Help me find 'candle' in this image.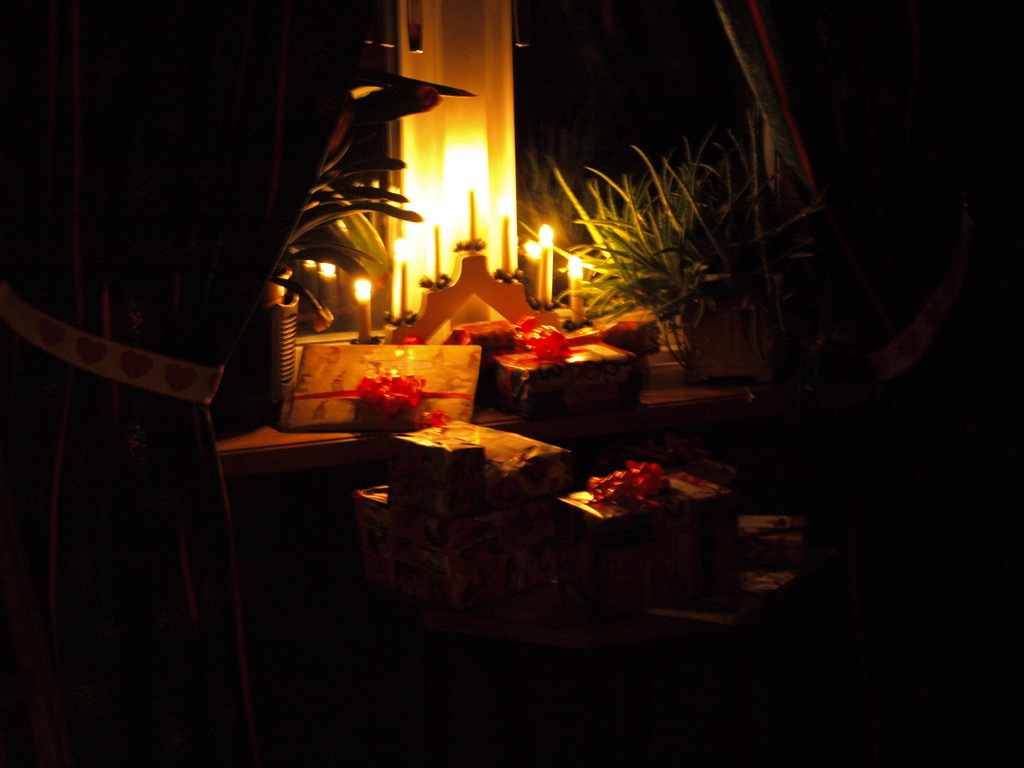
Found it: {"left": 395, "top": 243, "right": 406, "bottom": 314}.
